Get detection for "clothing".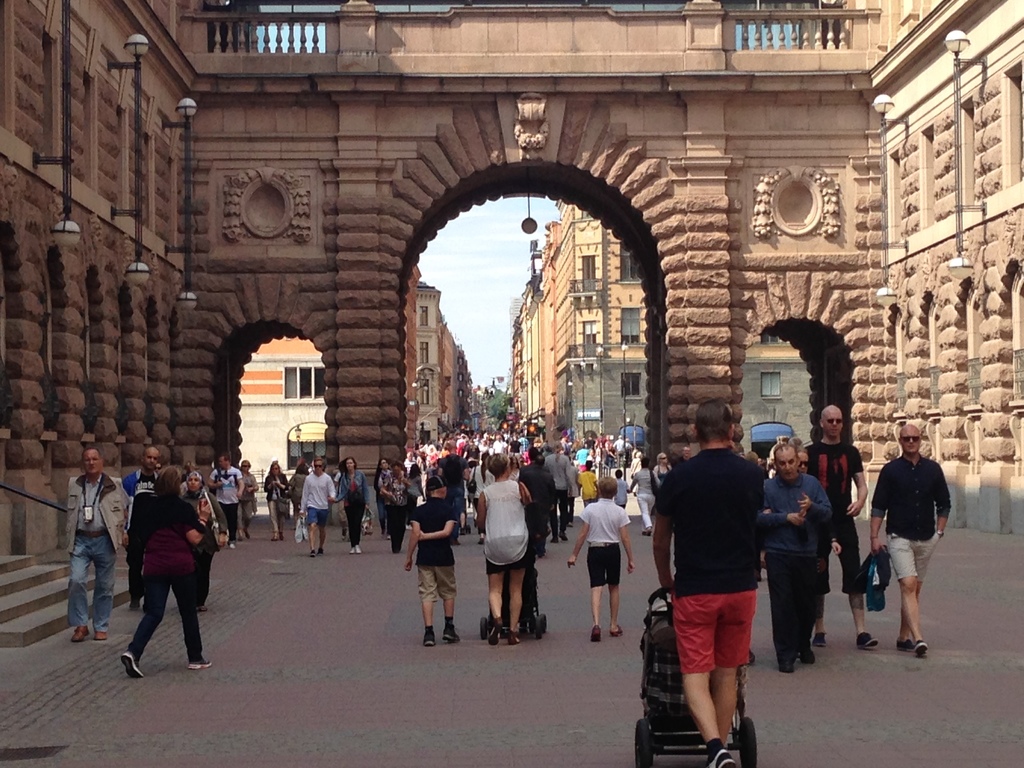
Detection: box(672, 456, 686, 463).
